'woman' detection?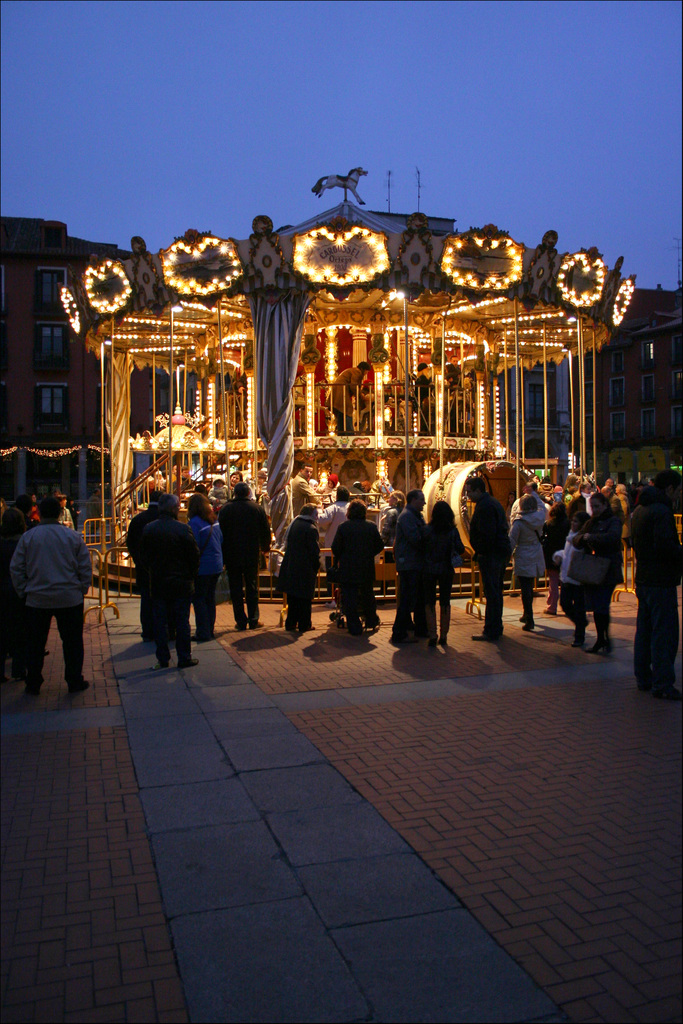
l=428, t=500, r=469, b=646
